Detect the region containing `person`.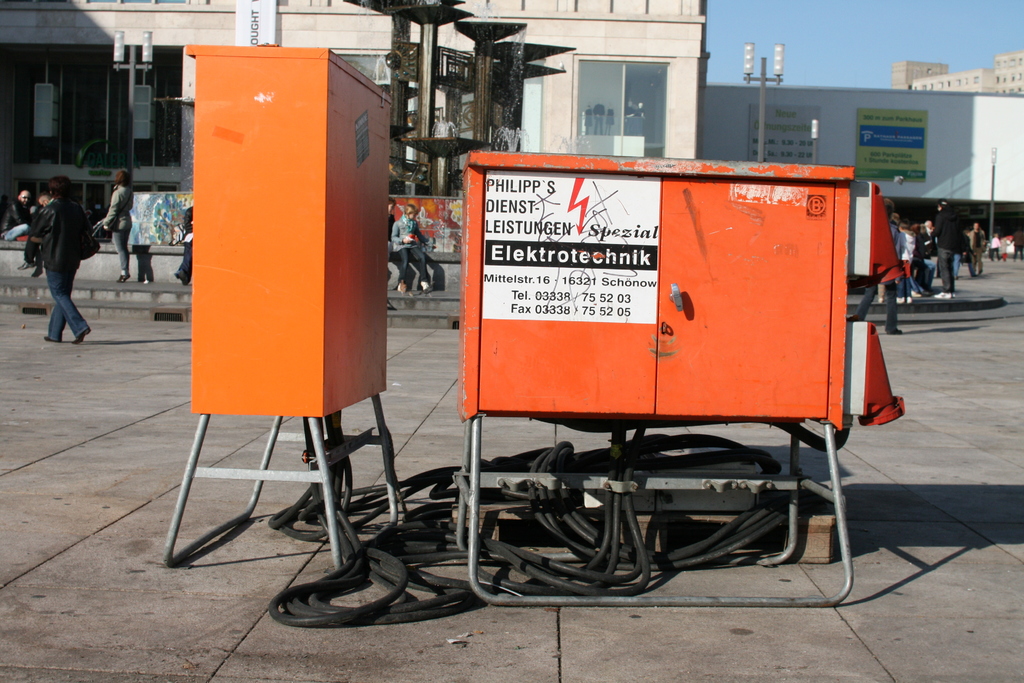
<region>926, 196, 964, 296</region>.
